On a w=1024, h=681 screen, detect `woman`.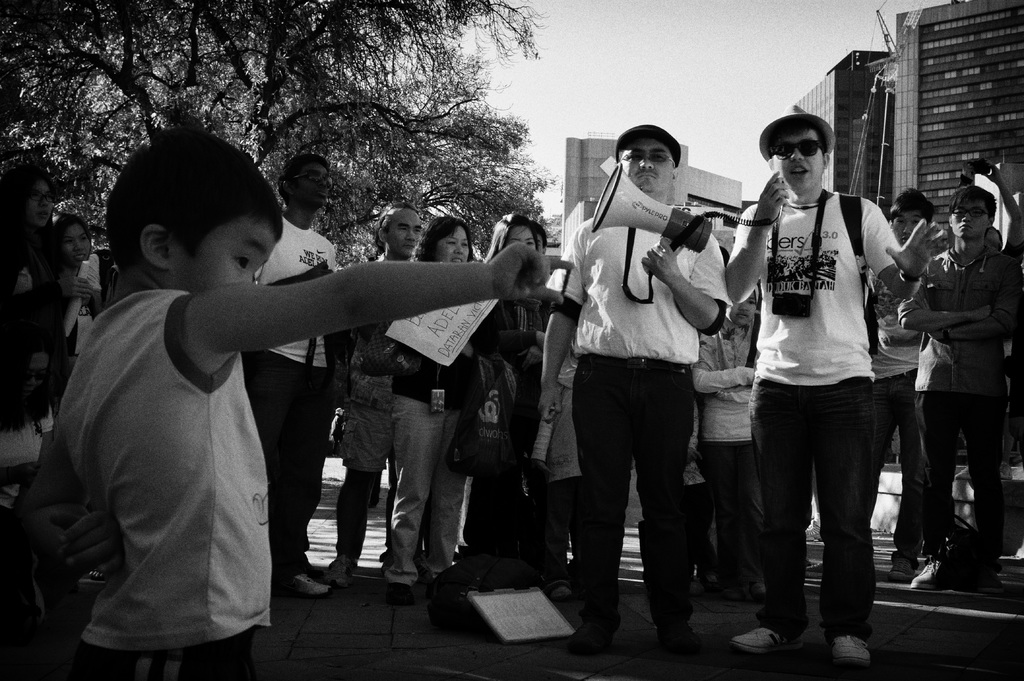
left=0, top=151, right=60, bottom=488.
